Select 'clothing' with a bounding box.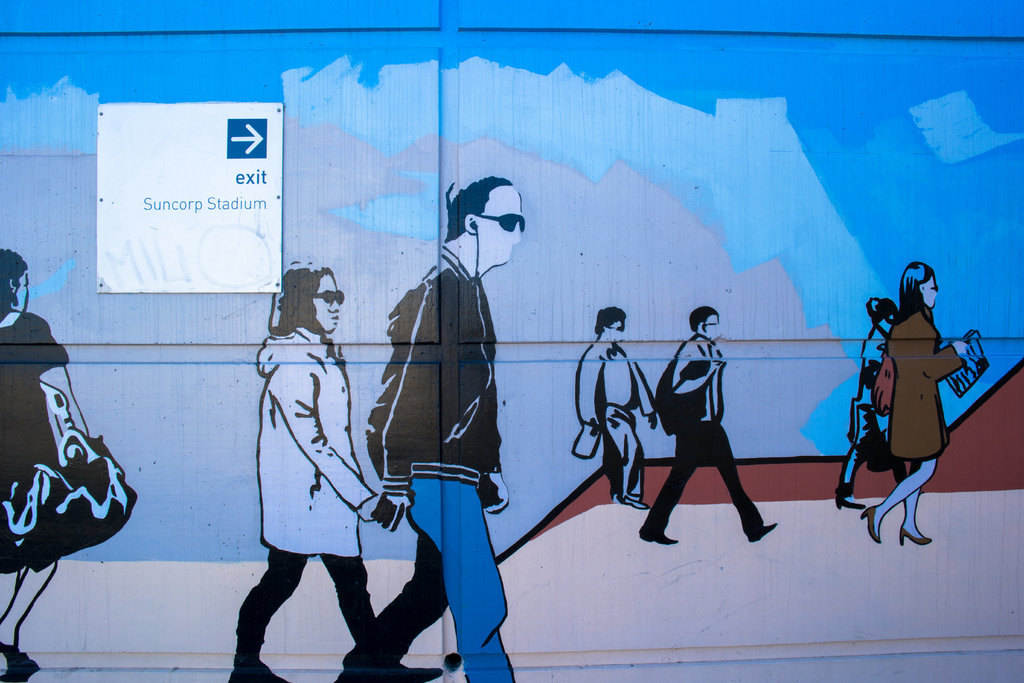
x1=341 y1=242 x2=514 y2=682.
